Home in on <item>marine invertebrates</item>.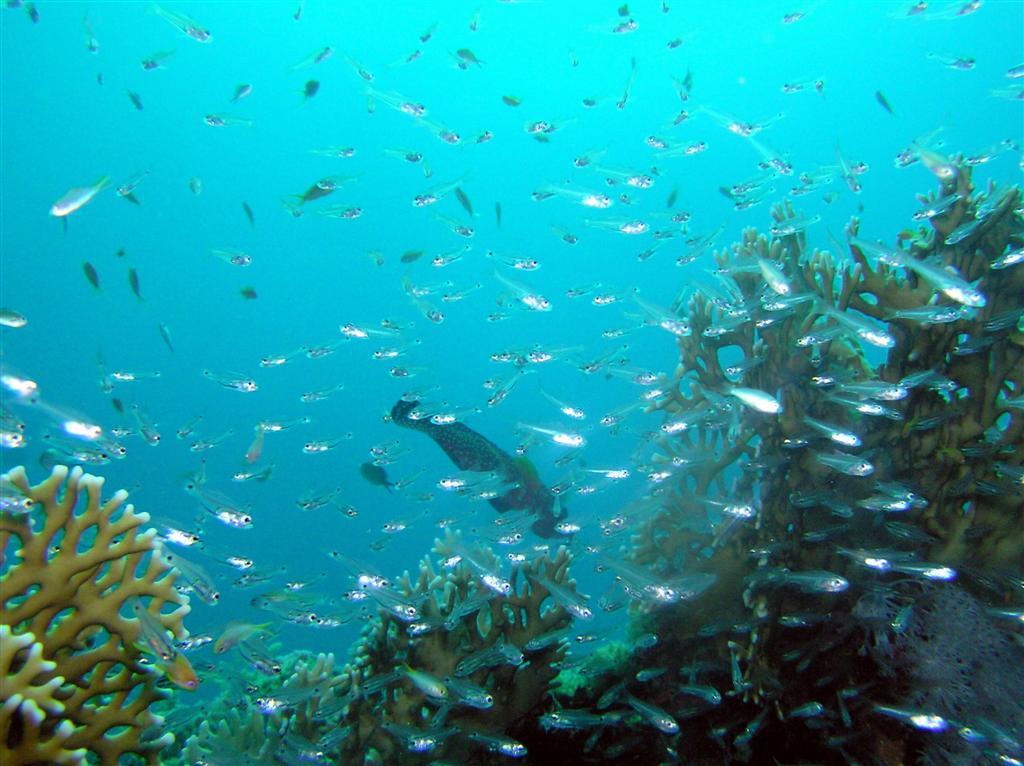
Homed in at region(947, 52, 974, 73).
